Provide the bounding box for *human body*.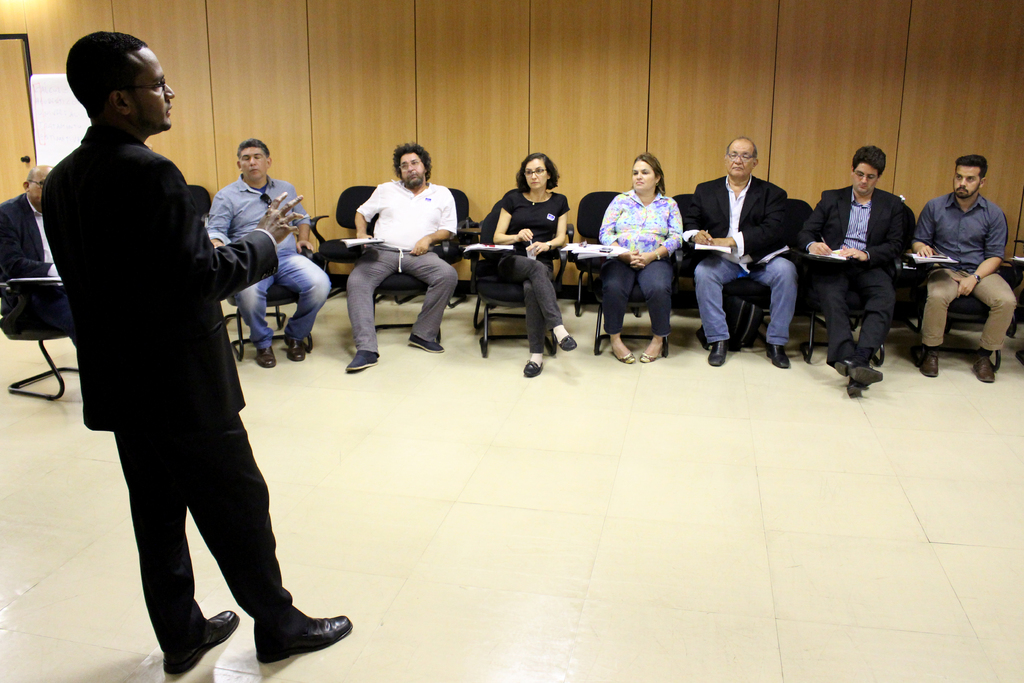
region(492, 154, 573, 376).
